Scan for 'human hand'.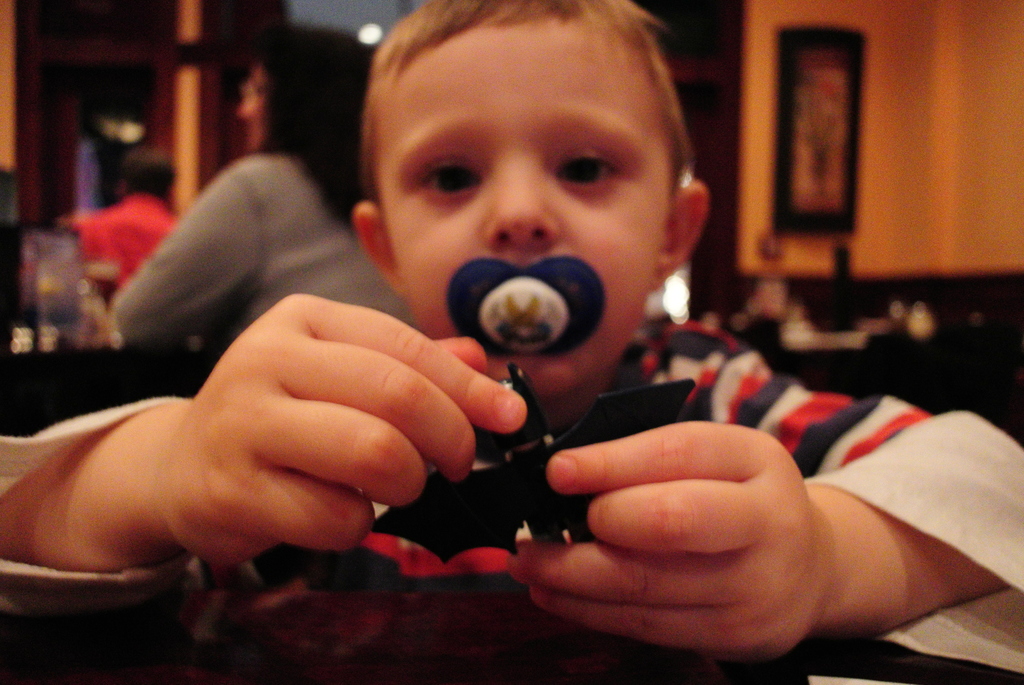
Scan result: (504,417,842,670).
